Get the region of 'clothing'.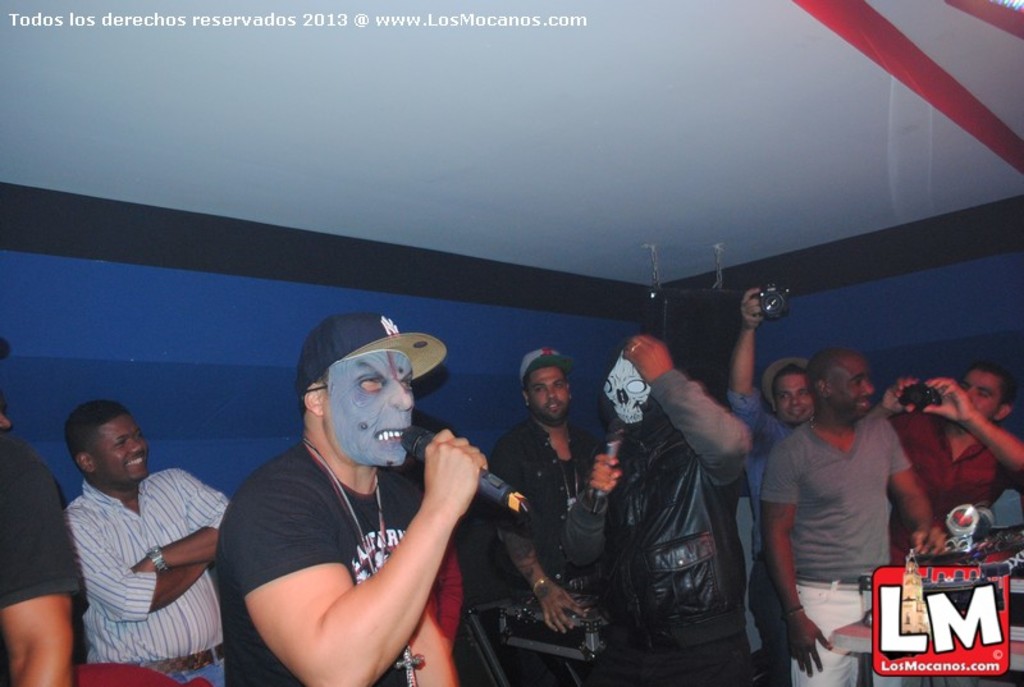
[left=0, top=436, right=97, bottom=635].
